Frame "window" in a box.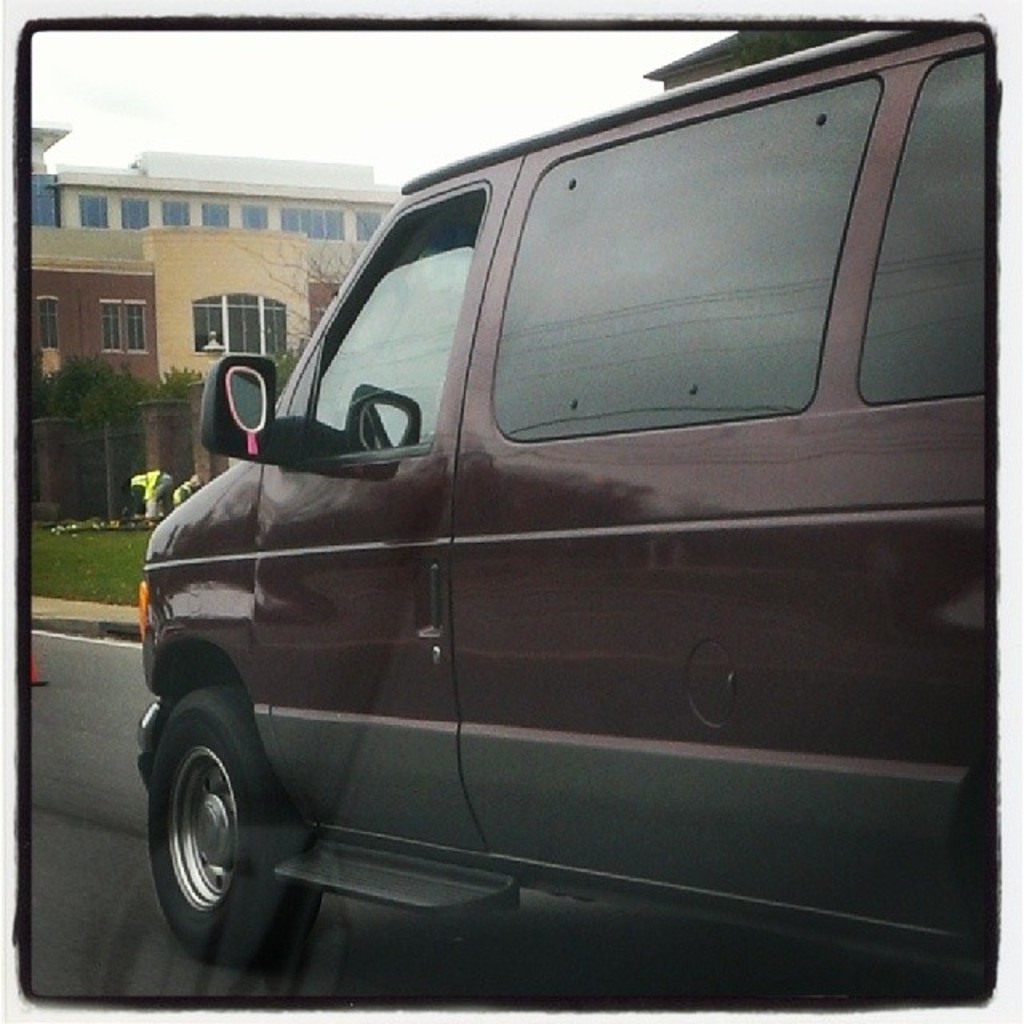
(493, 77, 878, 411).
